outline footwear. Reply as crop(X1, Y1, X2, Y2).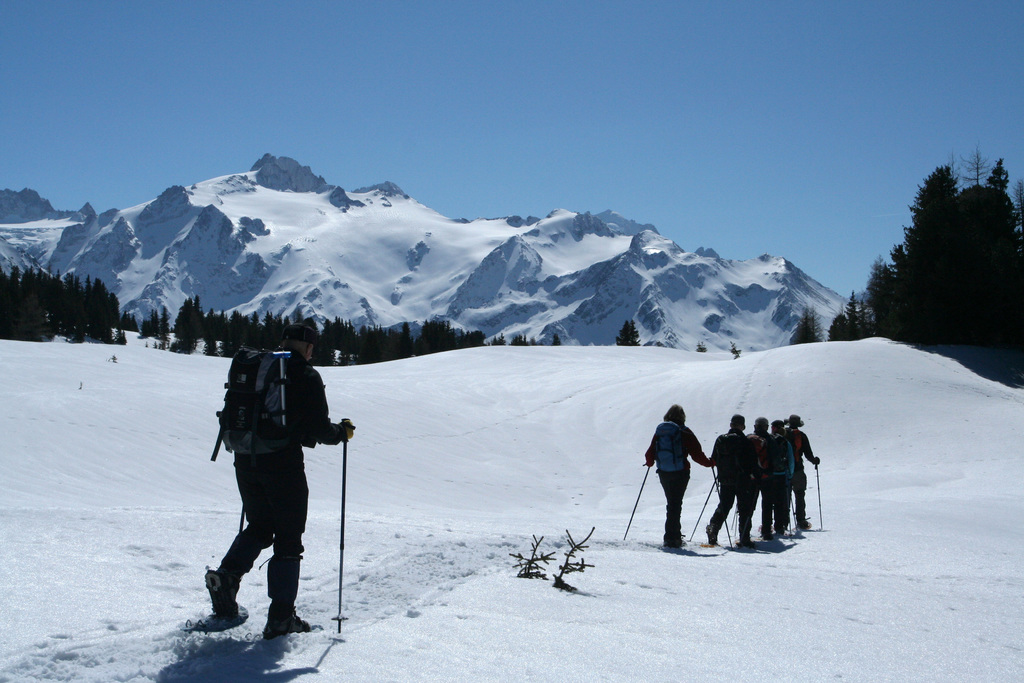
crop(669, 533, 686, 547).
